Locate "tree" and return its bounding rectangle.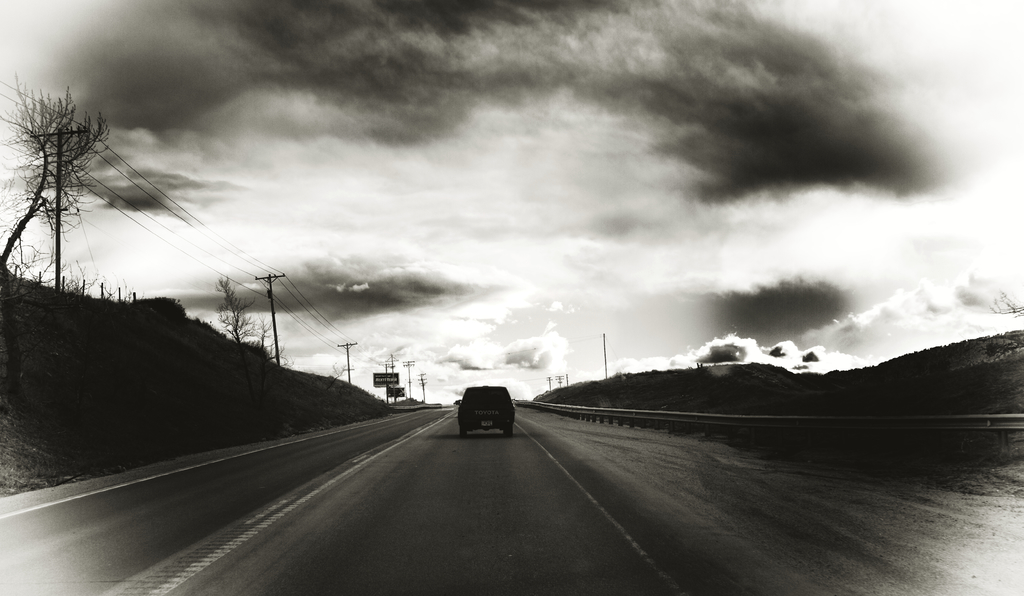
locate(0, 72, 114, 266).
